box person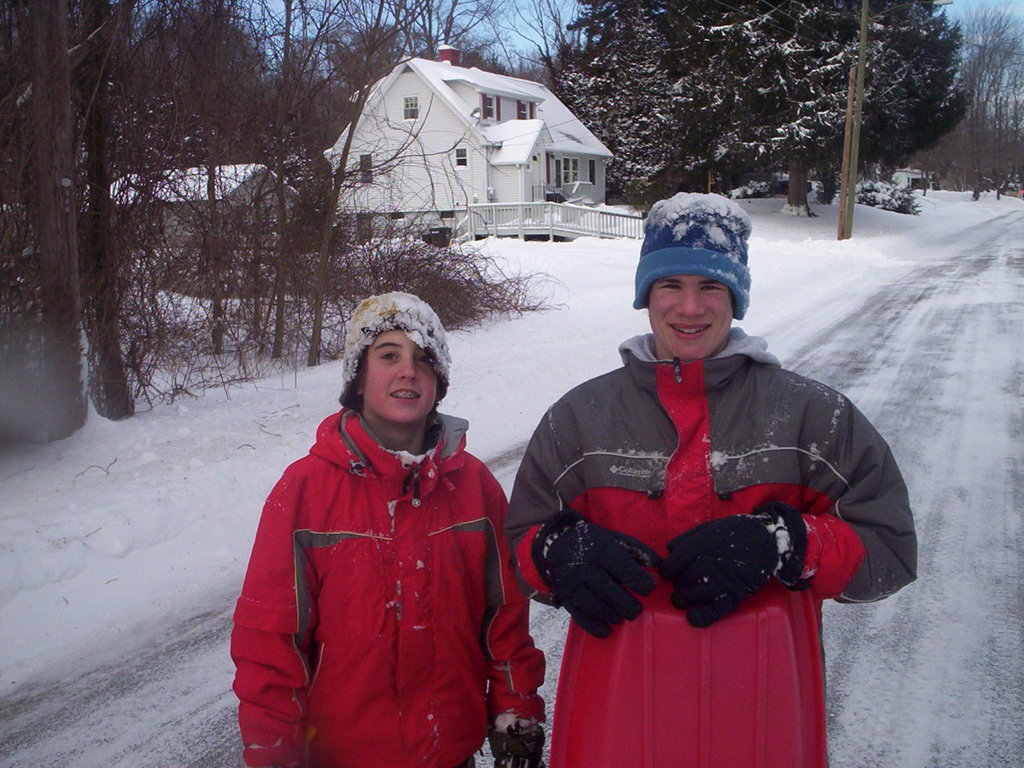
<box>527,200,870,758</box>
